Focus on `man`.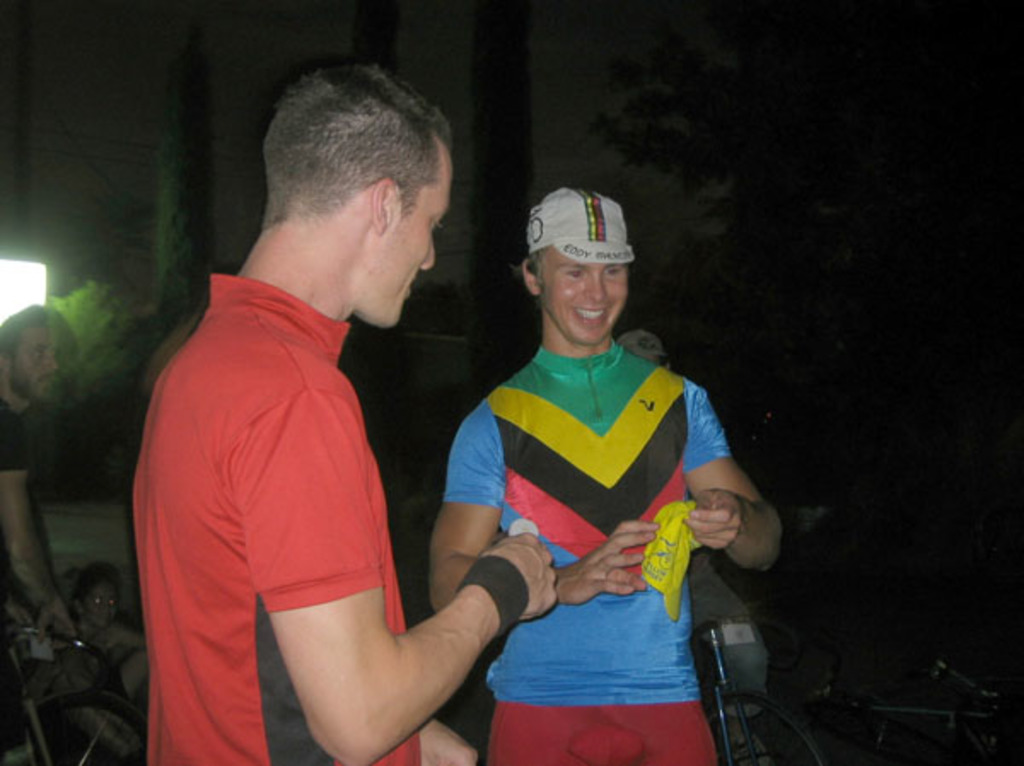
Focused at select_region(430, 186, 782, 764).
